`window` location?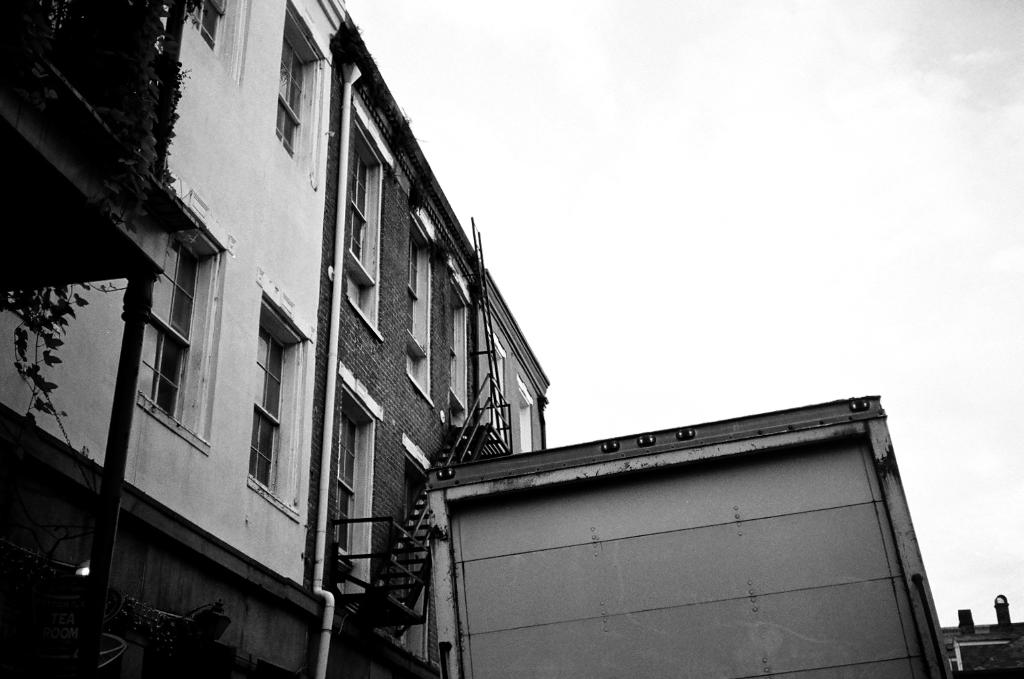
rect(136, 234, 199, 427)
